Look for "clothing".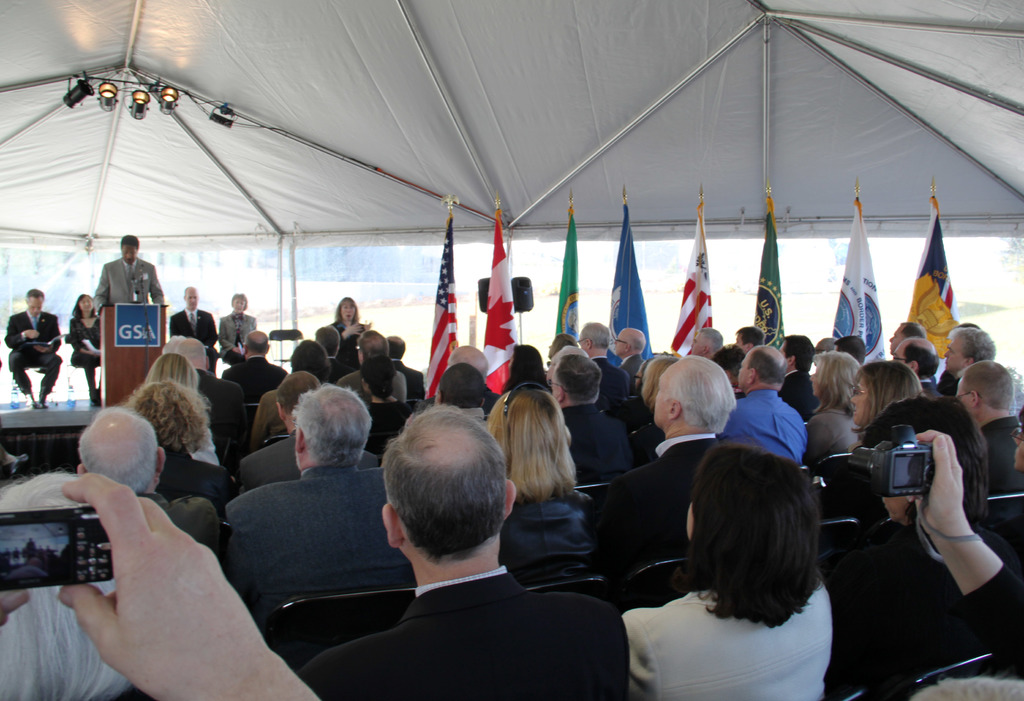
Found: [300, 561, 628, 700].
